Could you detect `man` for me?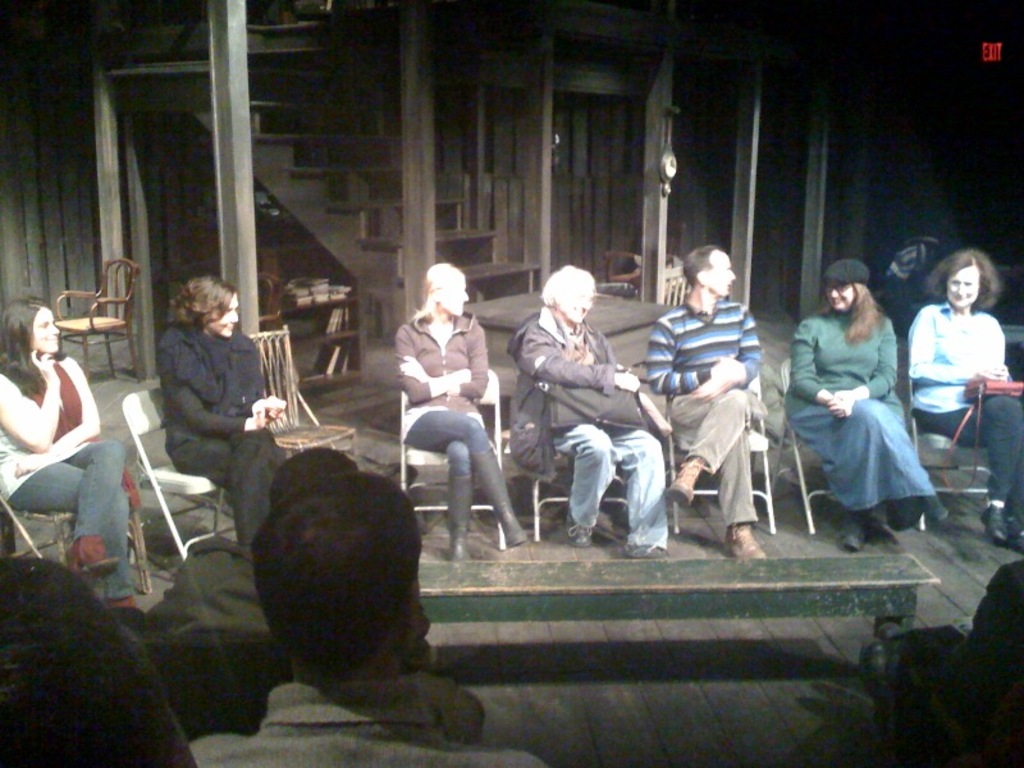
Detection result: (x1=646, y1=251, x2=762, y2=559).
